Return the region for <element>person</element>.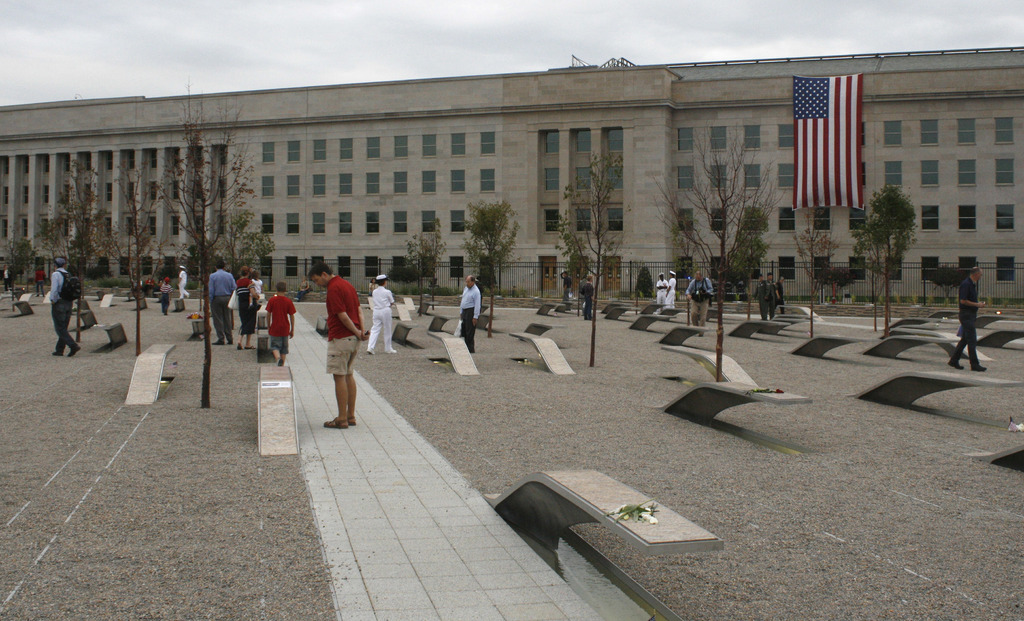
left=948, top=265, right=991, bottom=378.
